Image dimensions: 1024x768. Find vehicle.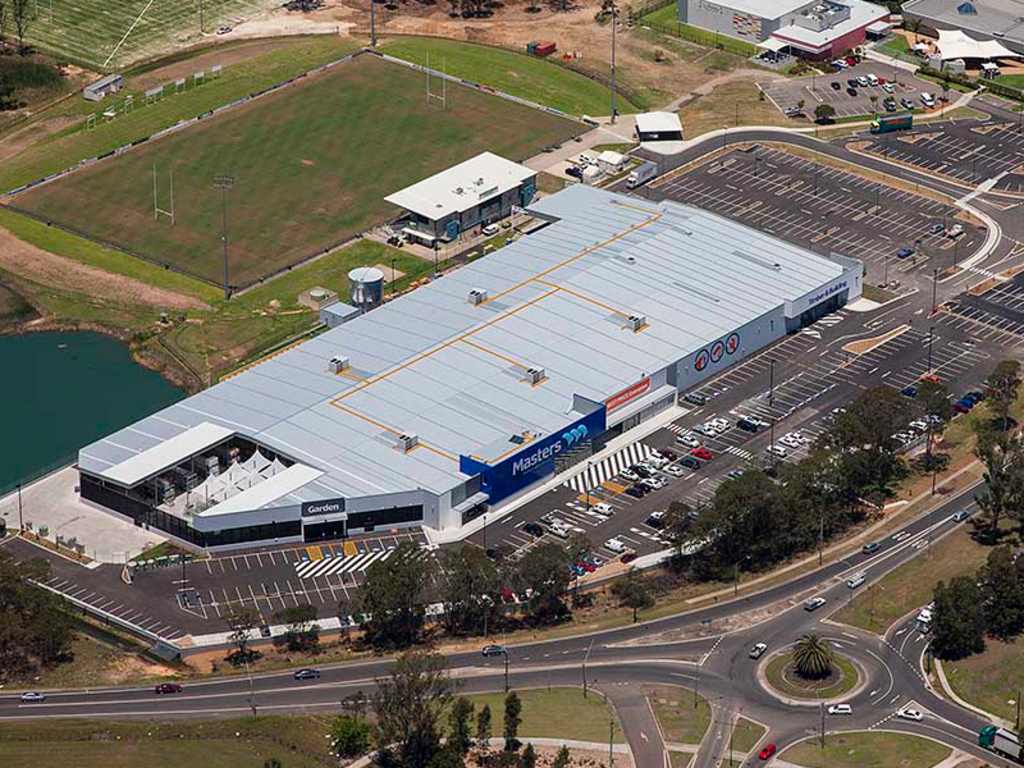
<bbox>681, 390, 708, 407</bbox>.
